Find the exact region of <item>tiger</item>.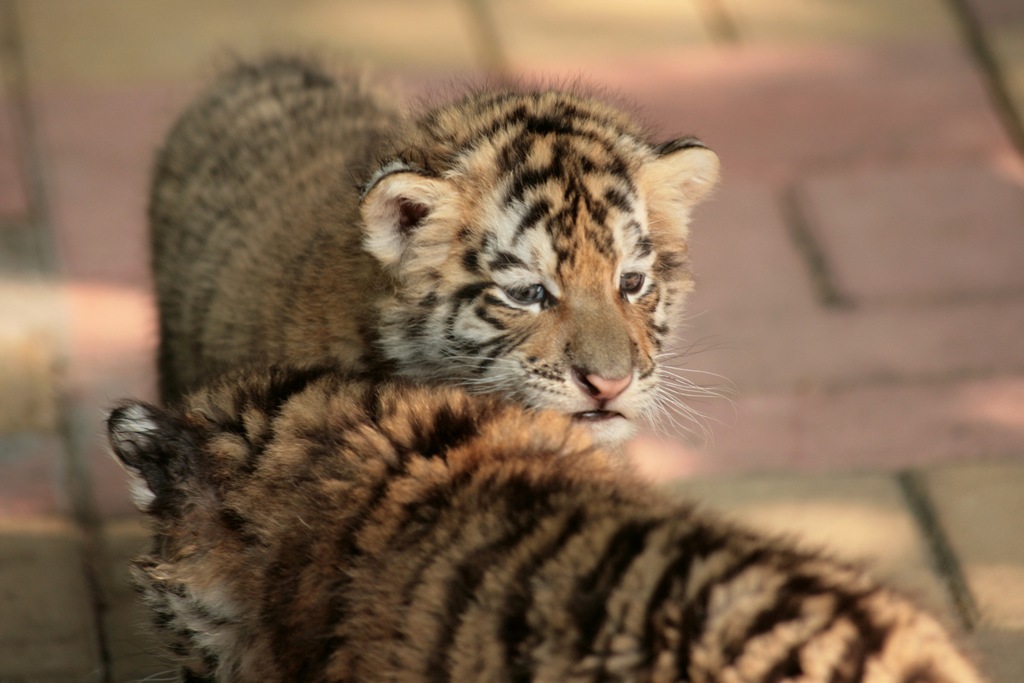
Exact region: 144, 47, 714, 435.
